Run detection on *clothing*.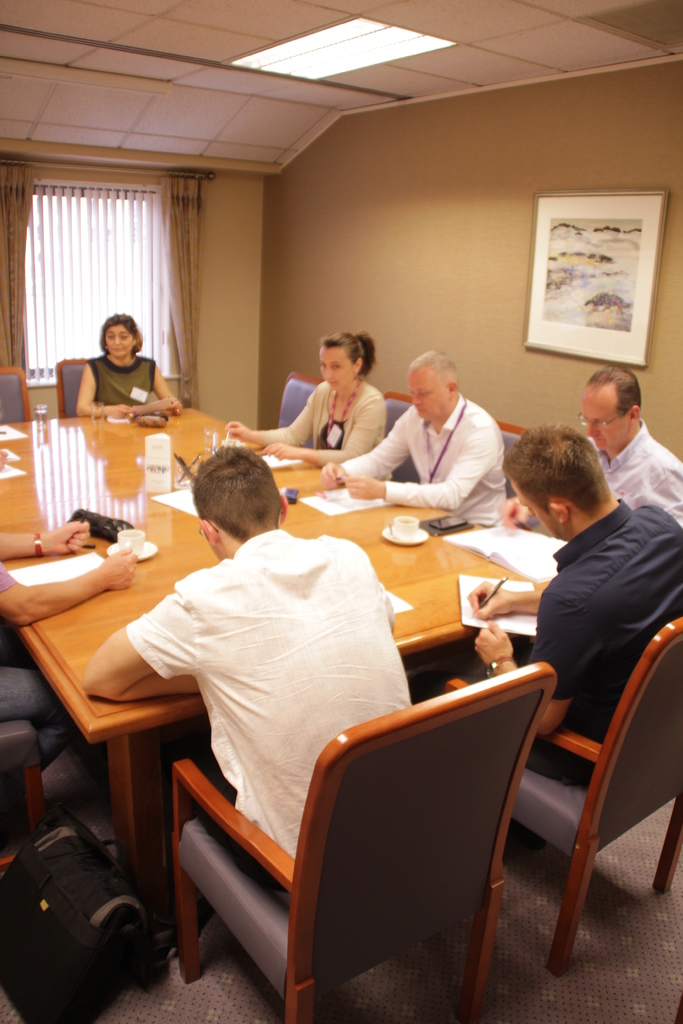
Result: <bbox>266, 387, 385, 467</bbox>.
